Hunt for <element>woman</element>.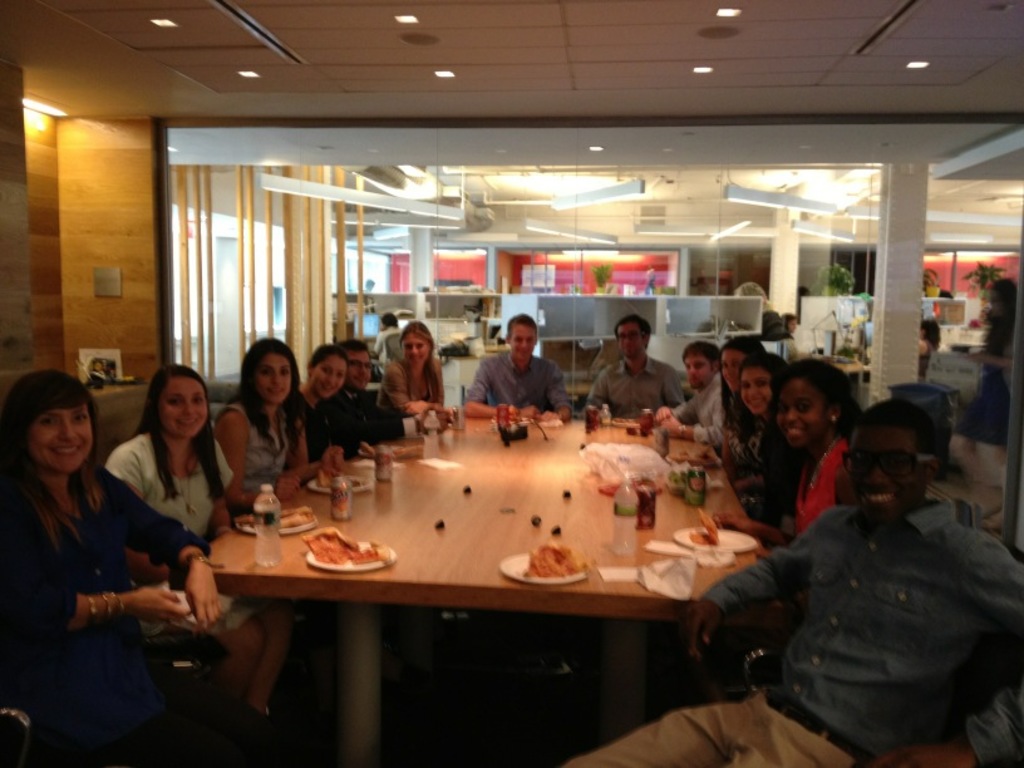
Hunted down at (x1=0, y1=366, x2=237, y2=713).
